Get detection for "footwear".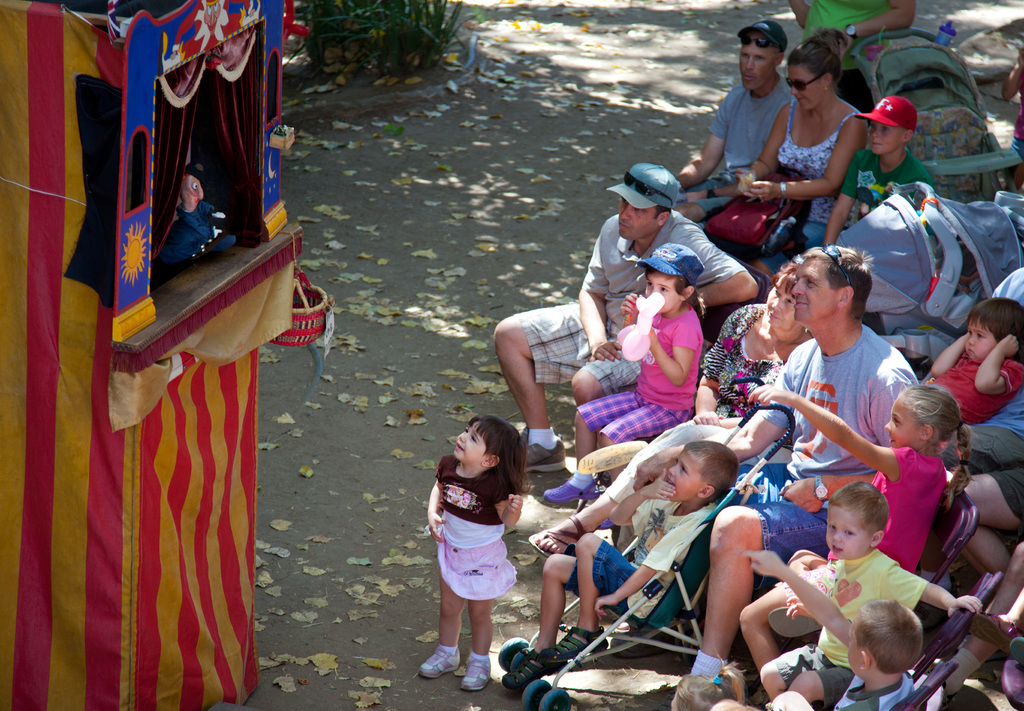
Detection: 541, 476, 600, 504.
